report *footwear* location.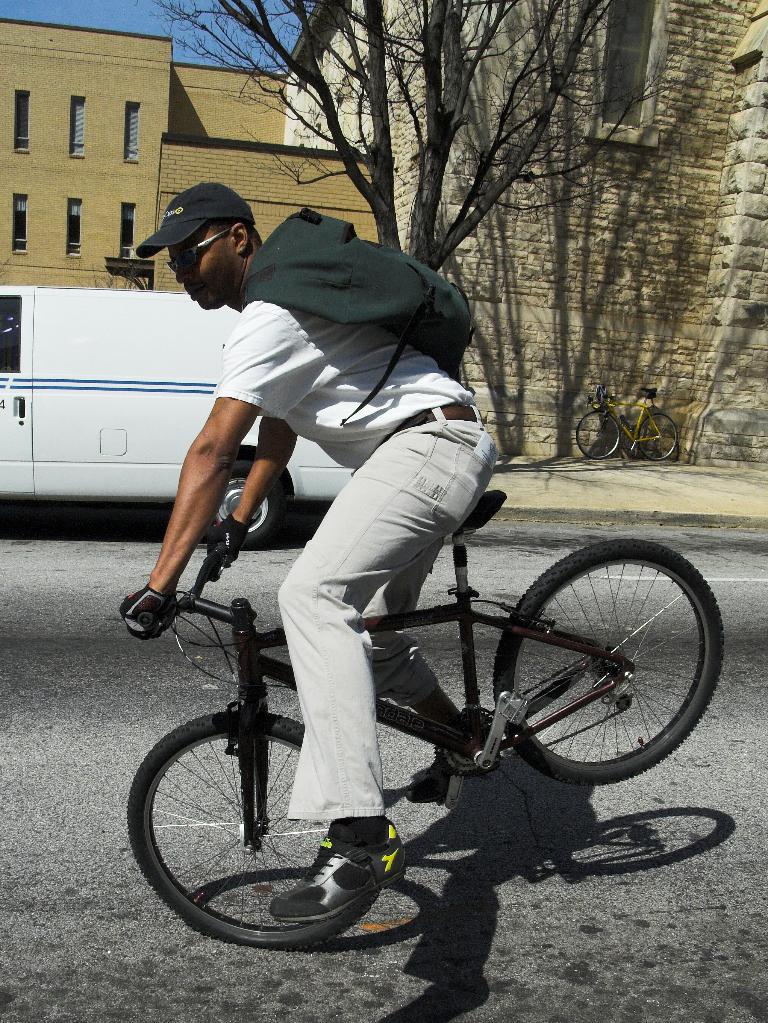
Report: (268,829,418,918).
